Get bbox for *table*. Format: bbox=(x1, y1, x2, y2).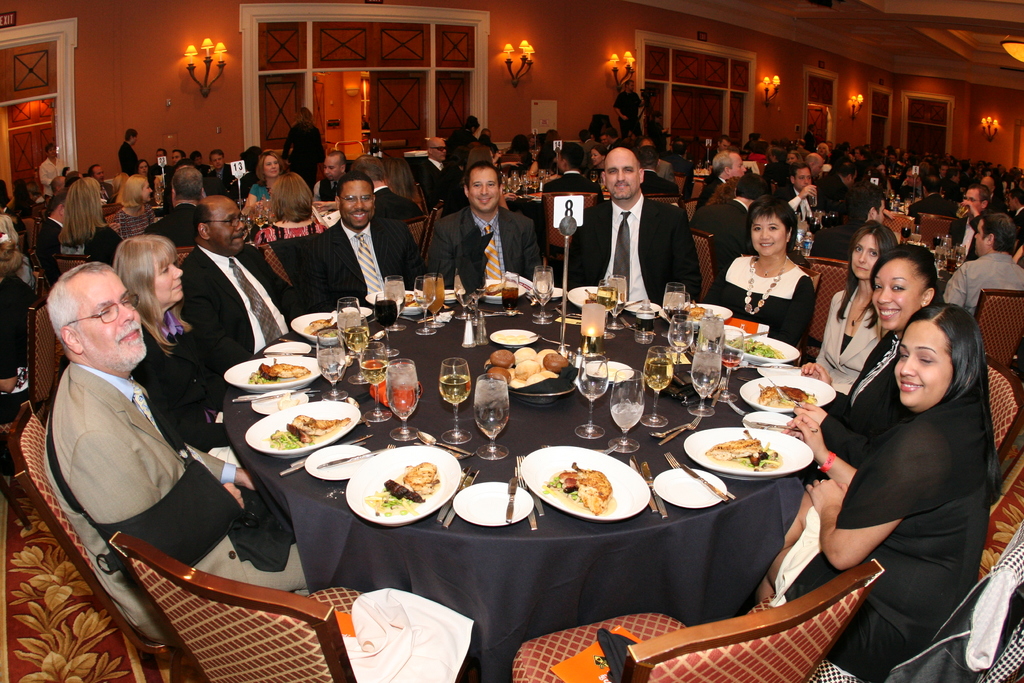
bbox=(189, 397, 865, 679).
